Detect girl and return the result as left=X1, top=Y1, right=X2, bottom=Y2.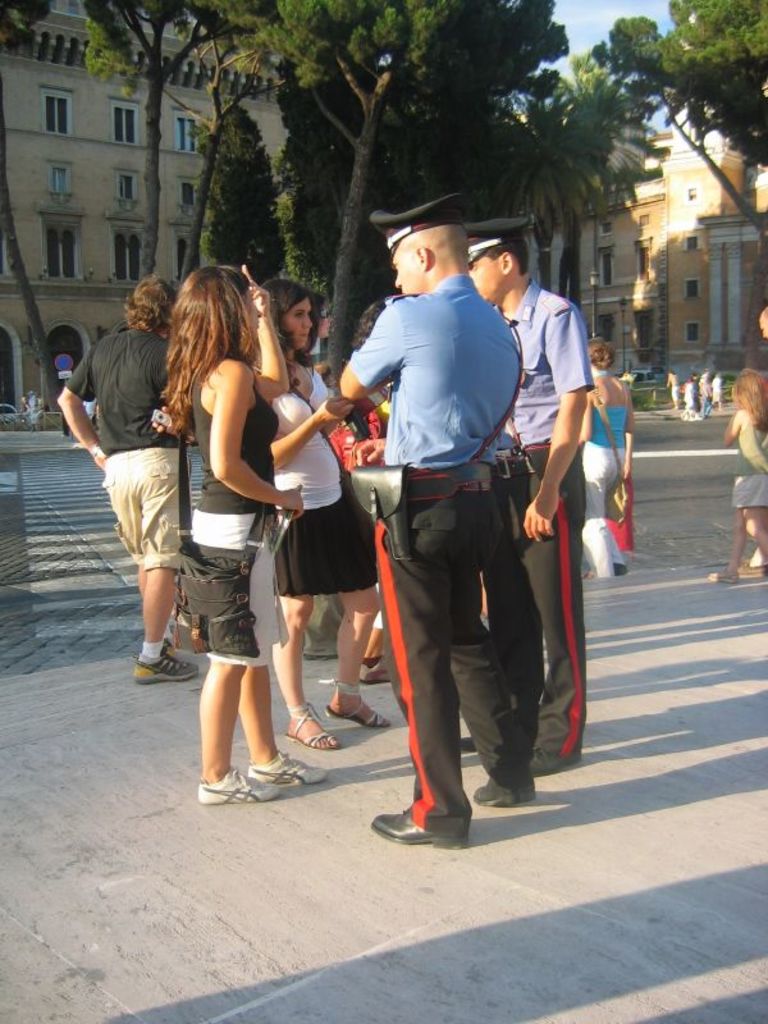
left=708, top=372, right=767, bottom=573.
